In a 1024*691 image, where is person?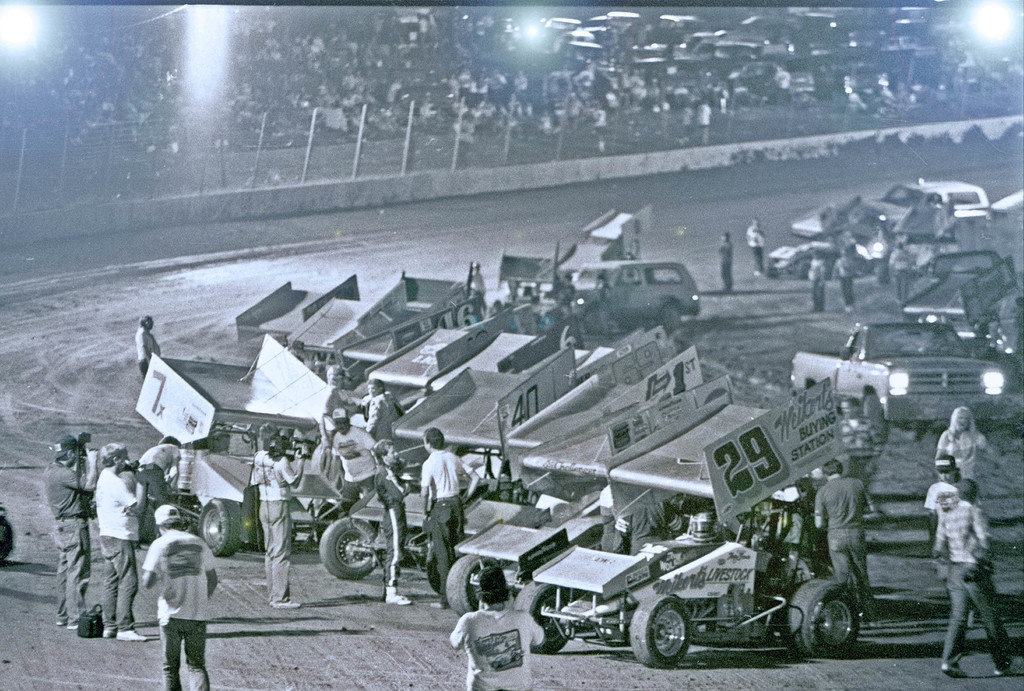
<region>834, 243, 860, 313</region>.
